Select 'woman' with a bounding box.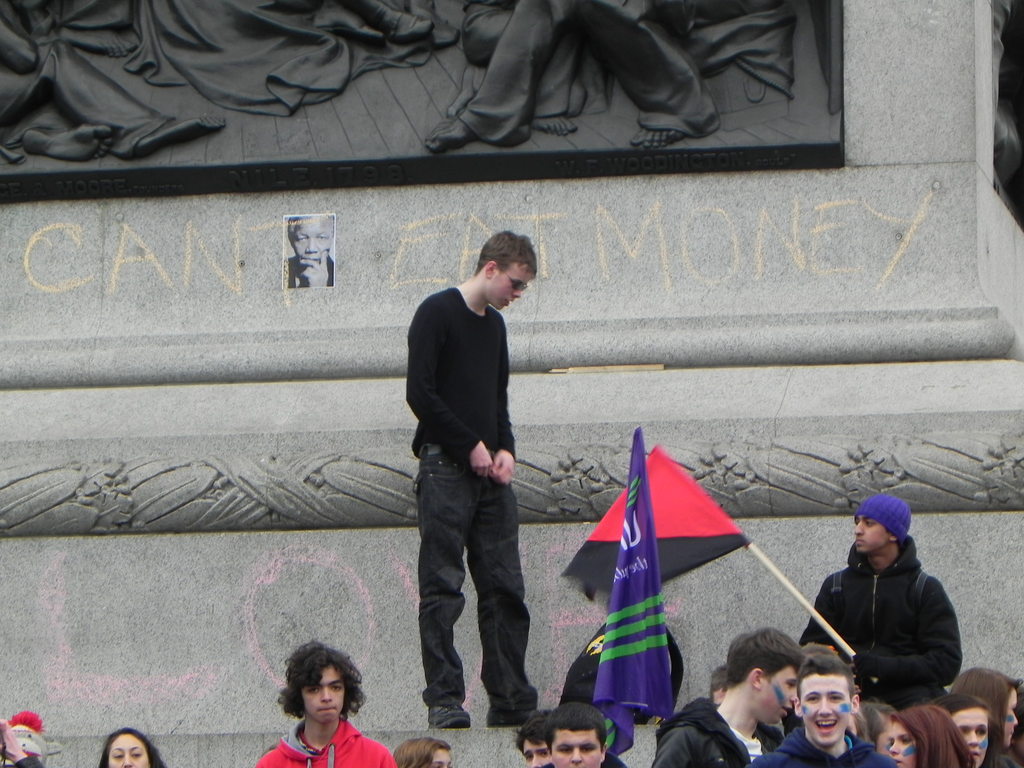
[95, 728, 167, 767].
